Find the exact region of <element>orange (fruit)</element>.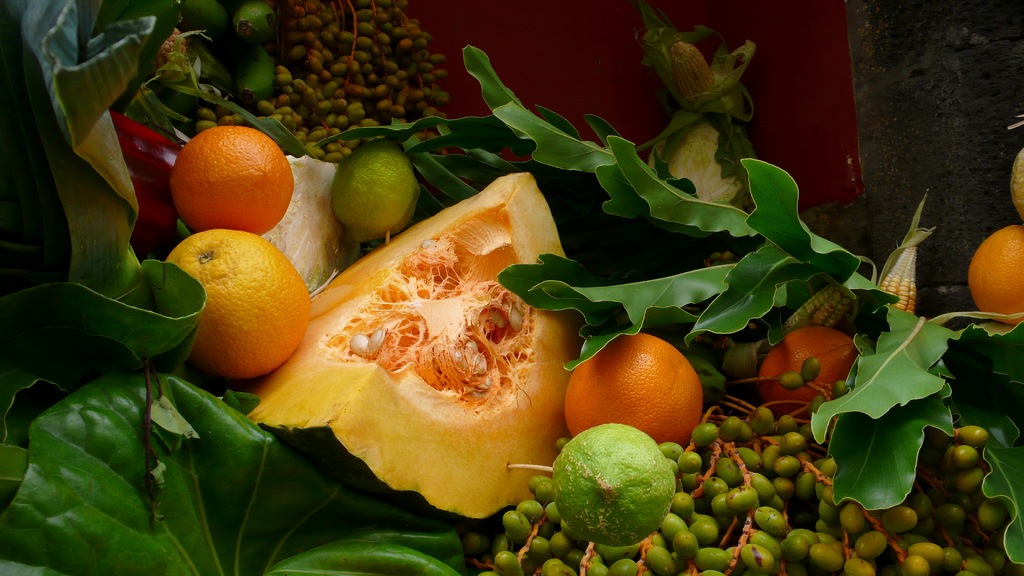
Exact region: locate(179, 124, 292, 234).
